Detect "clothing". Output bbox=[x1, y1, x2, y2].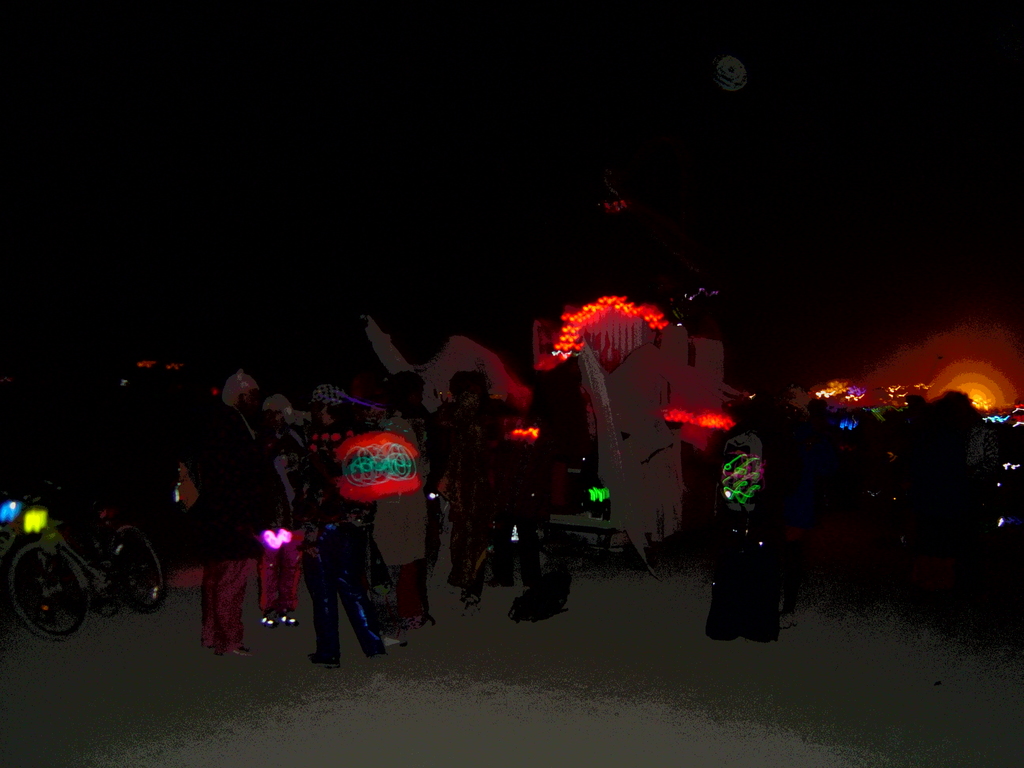
bbox=[715, 435, 788, 625].
